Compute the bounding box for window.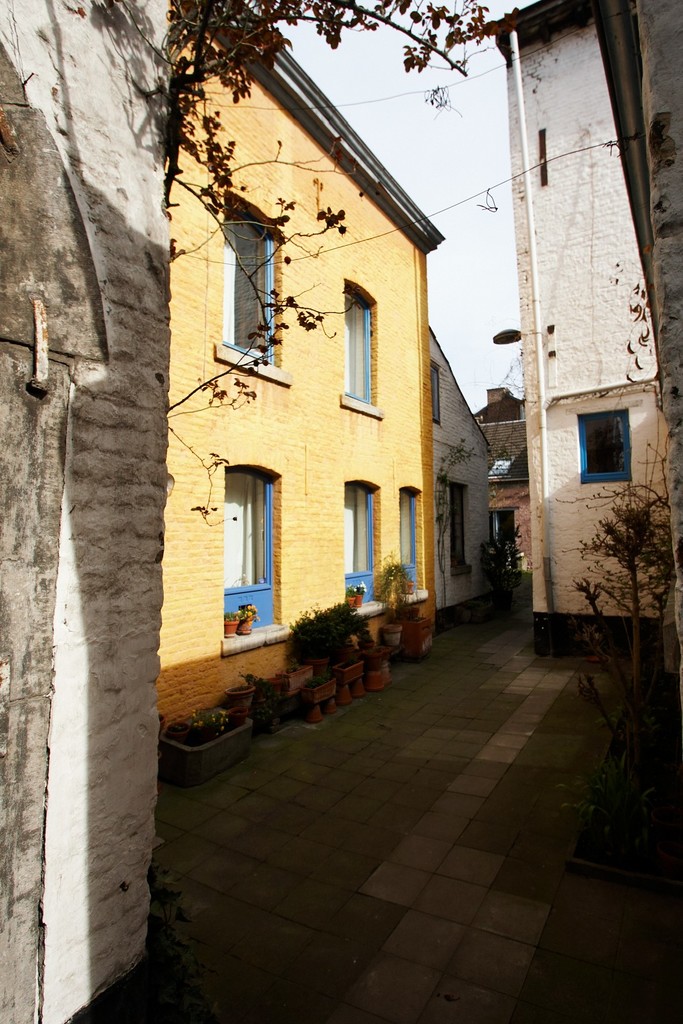
left=217, top=188, right=292, bottom=390.
